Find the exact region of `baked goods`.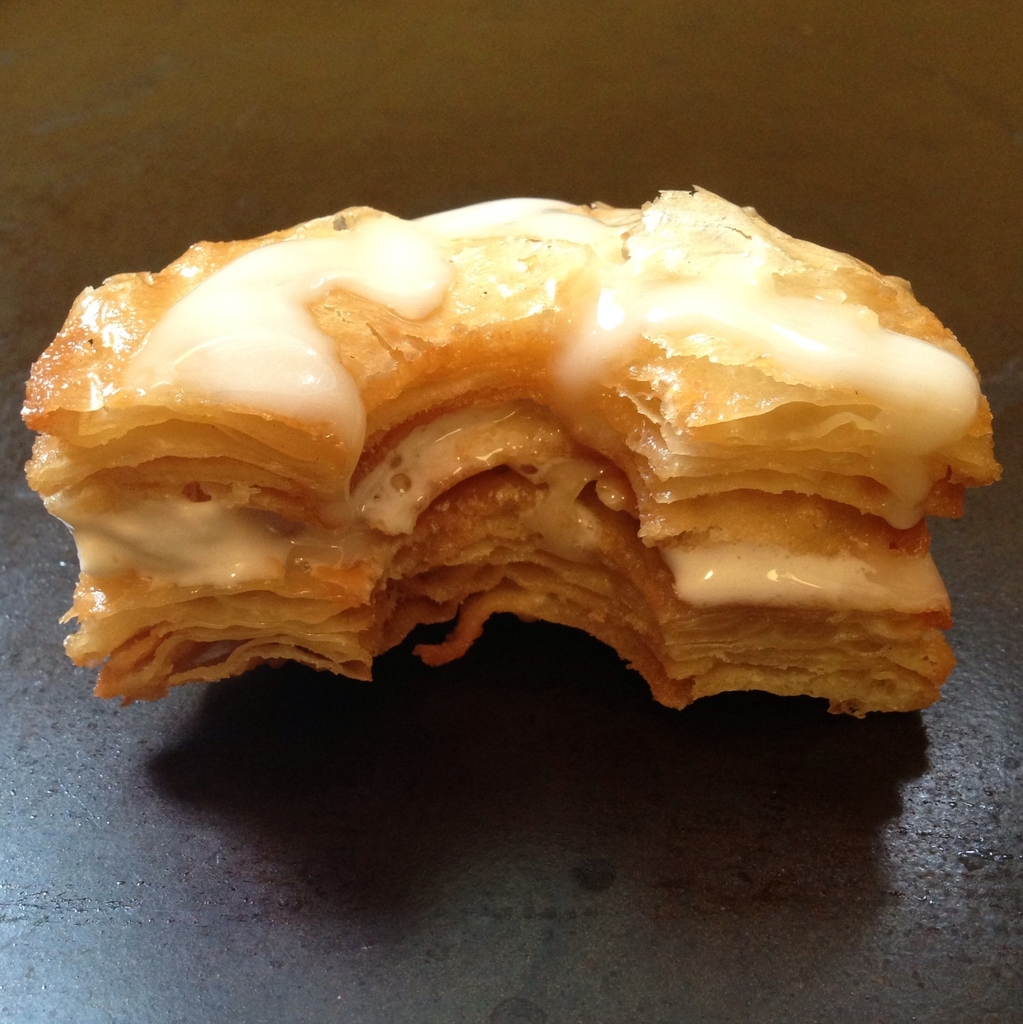
Exact region: bbox(0, 181, 1018, 769).
